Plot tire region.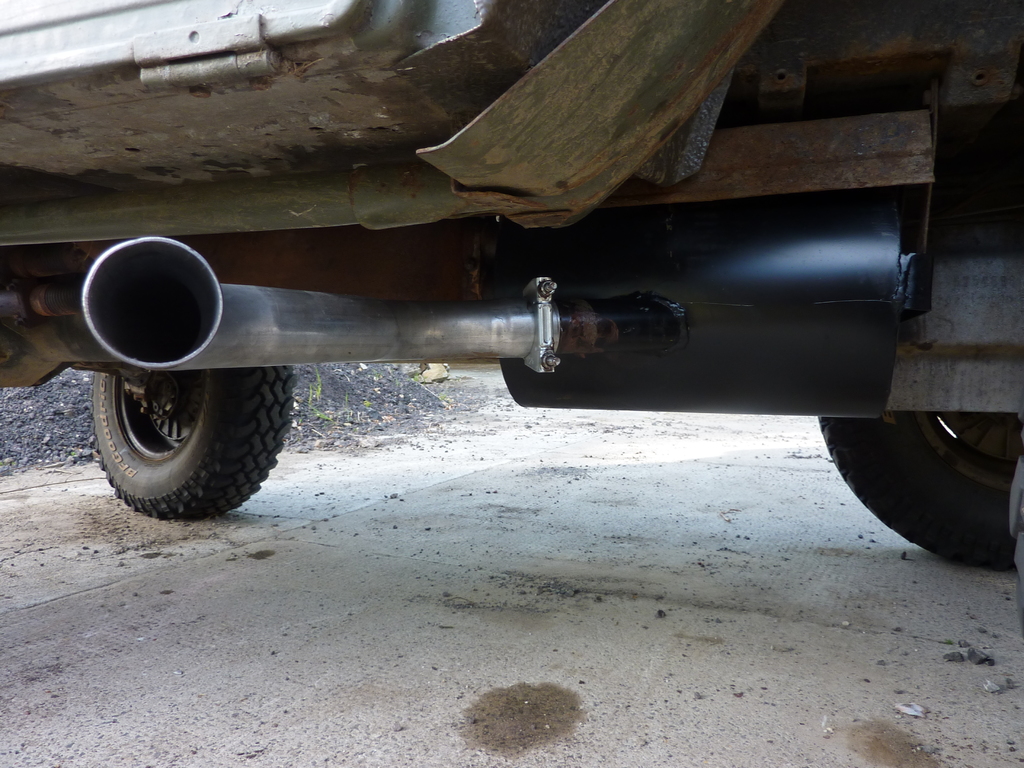
Plotted at BBox(81, 362, 294, 525).
